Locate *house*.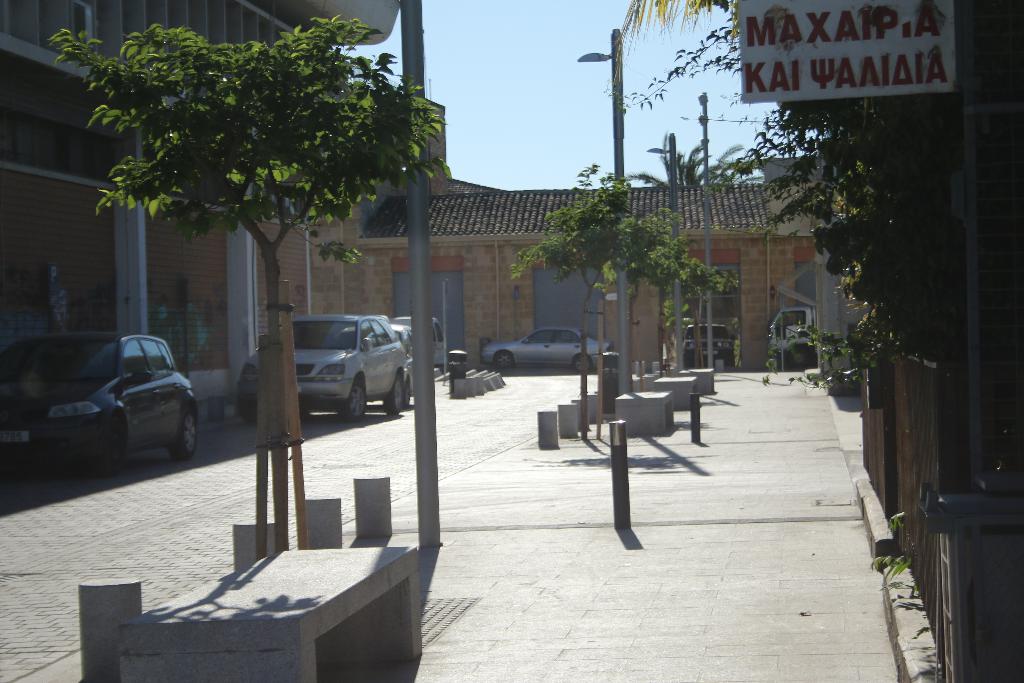
Bounding box: {"x1": 0, "y1": 0, "x2": 397, "y2": 407}.
